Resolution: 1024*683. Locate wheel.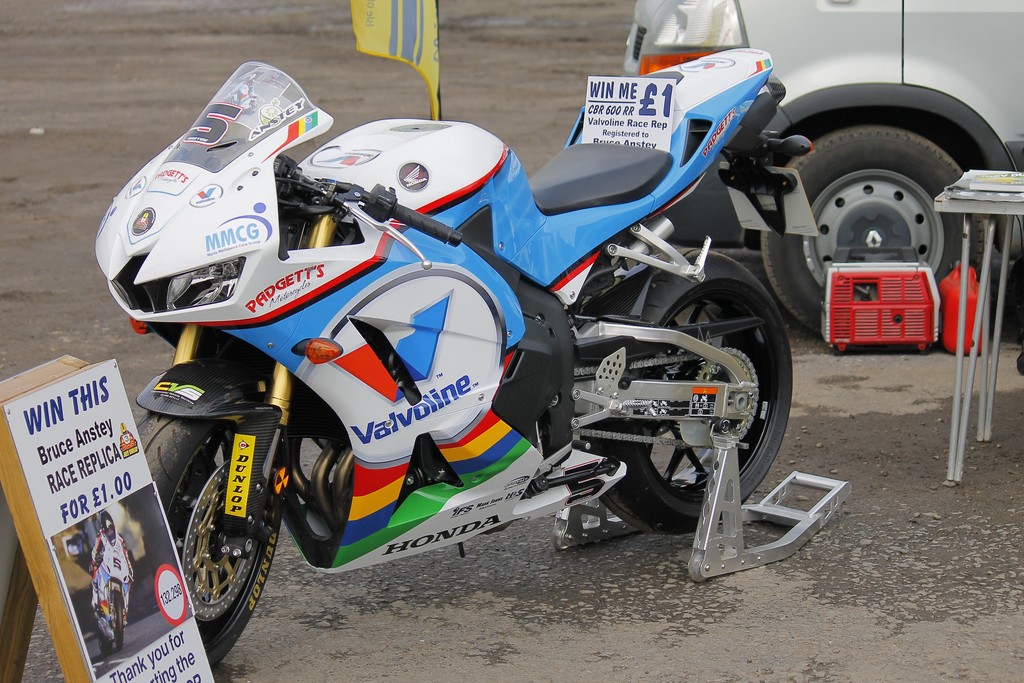
104 589 131 653.
